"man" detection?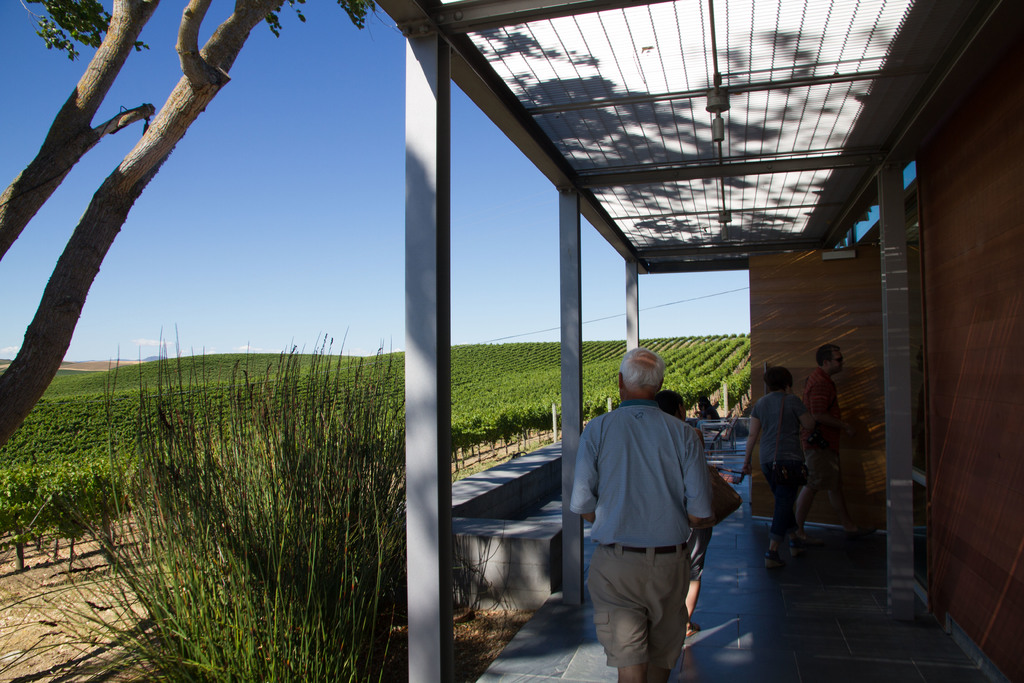
BBox(584, 329, 730, 679)
